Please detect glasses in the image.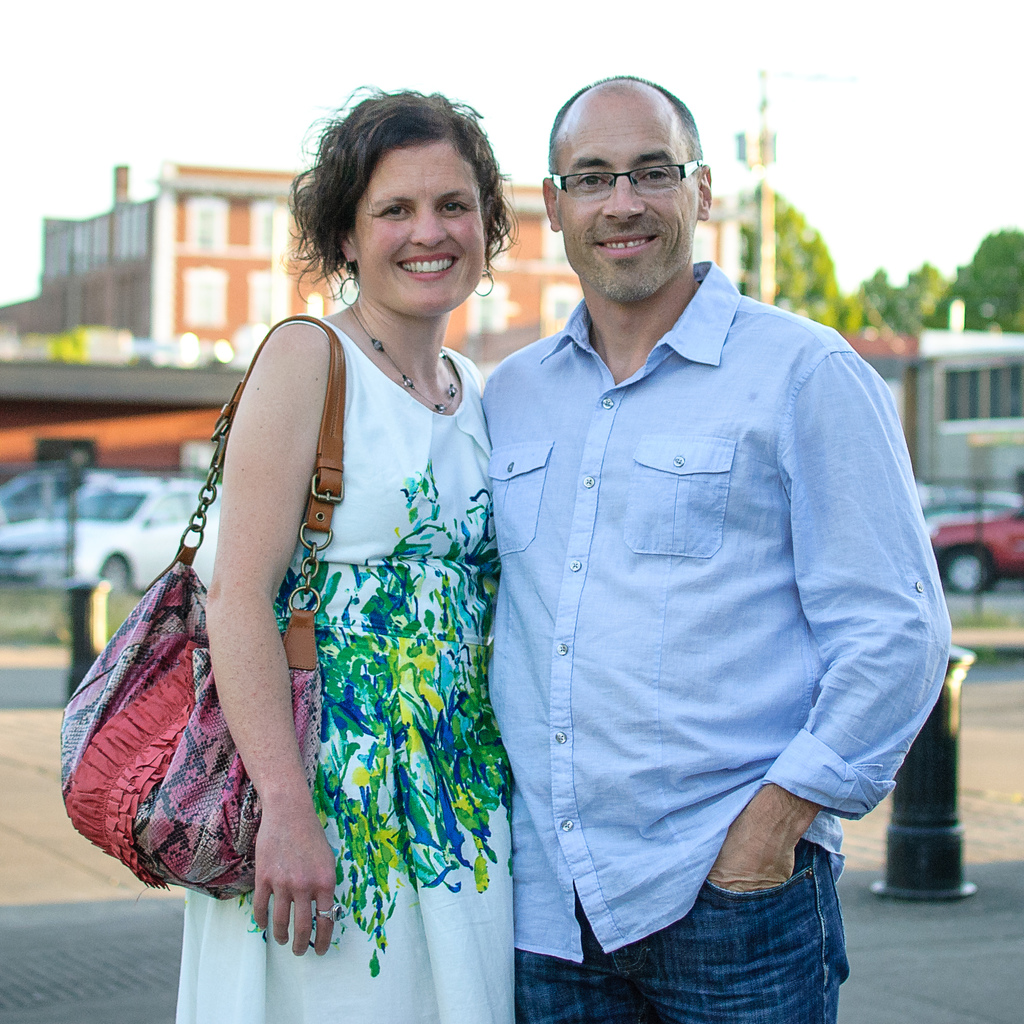
bbox(548, 160, 709, 204).
